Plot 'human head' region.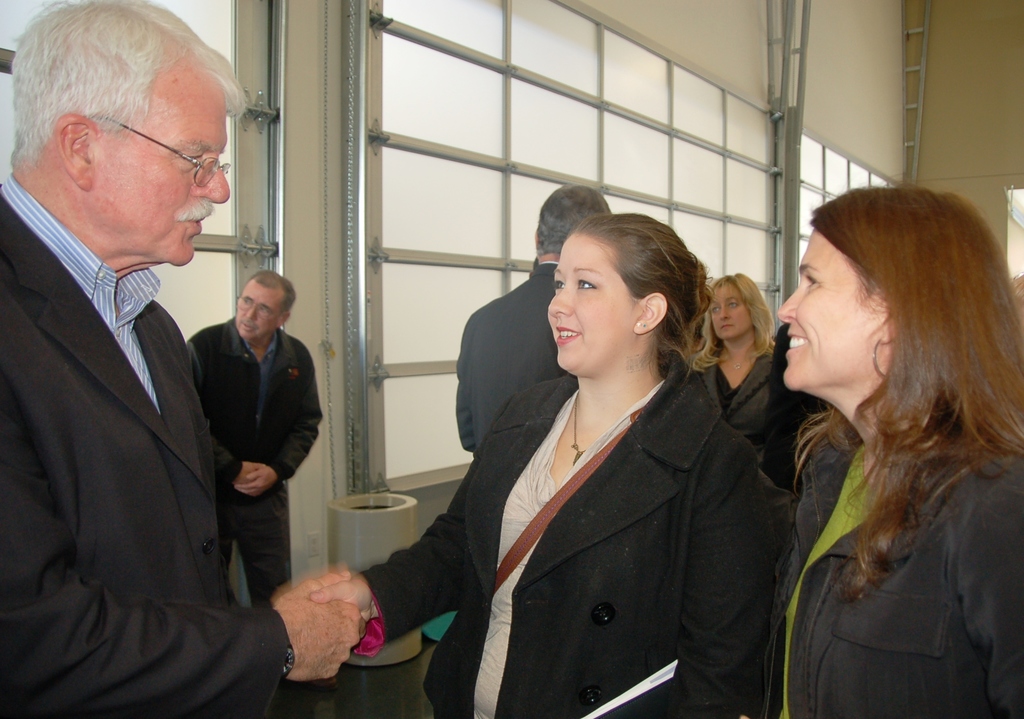
Plotted at Rect(707, 270, 761, 341).
